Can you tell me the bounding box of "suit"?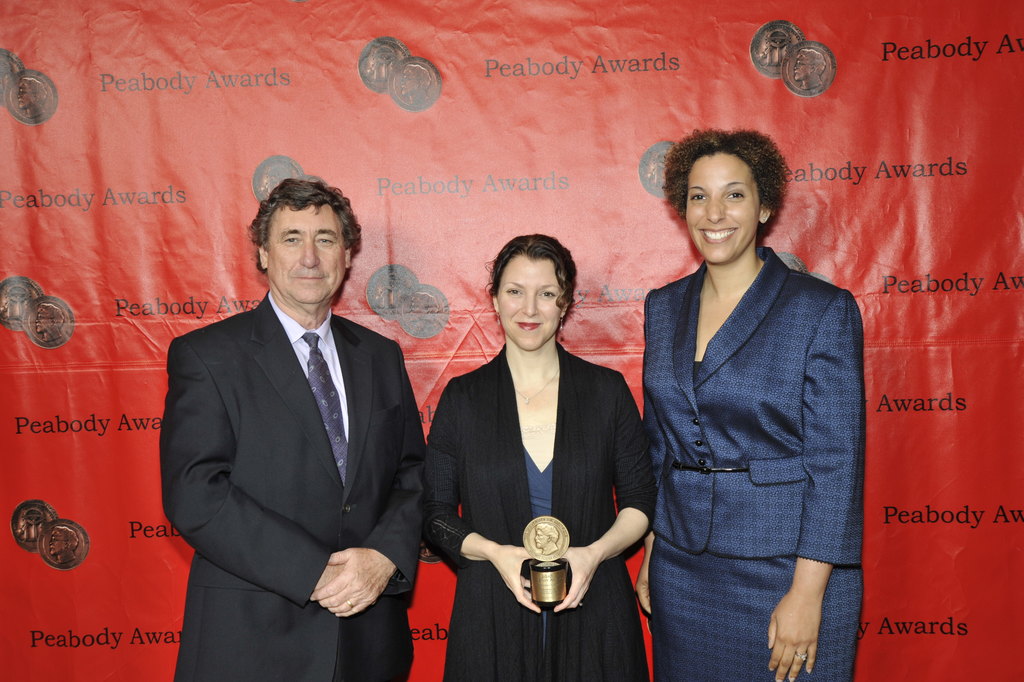
bbox(642, 245, 863, 681).
